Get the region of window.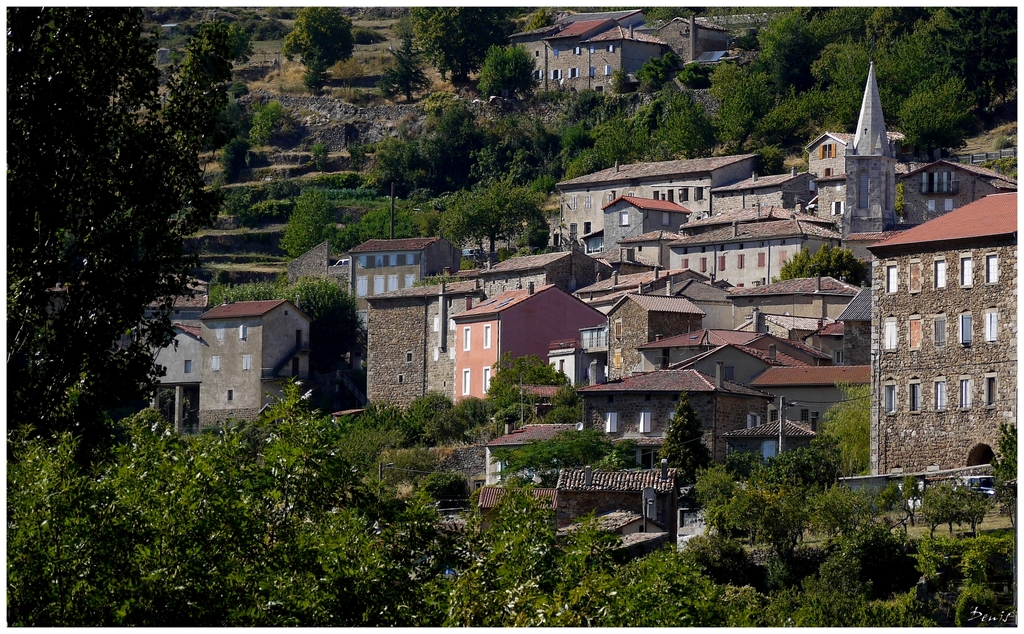
locate(905, 316, 924, 351).
